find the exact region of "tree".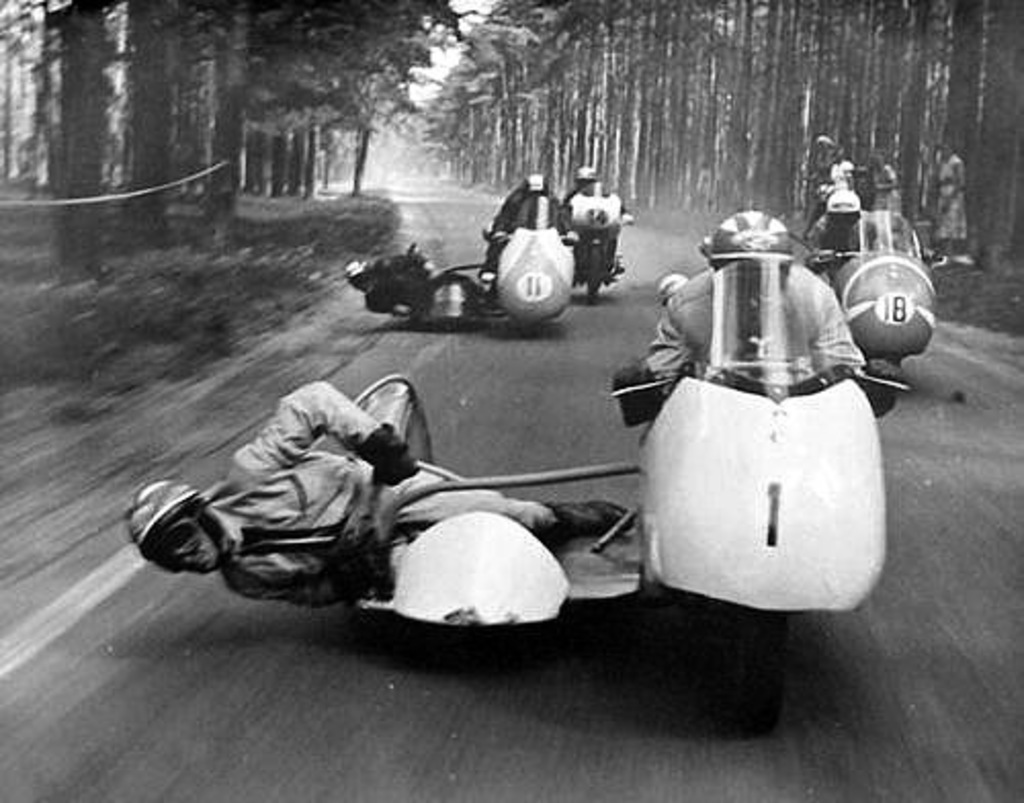
Exact region: locate(39, 0, 113, 279).
